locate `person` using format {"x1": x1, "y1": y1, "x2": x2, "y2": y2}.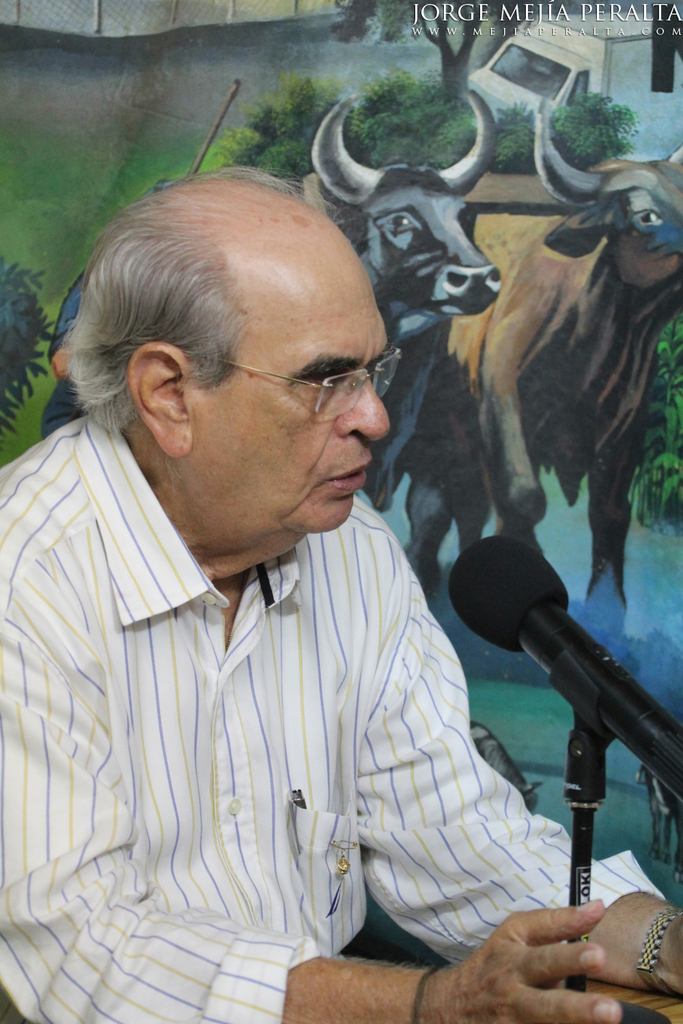
{"x1": 0, "y1": 165, "x2": 682, "y2": 1023}.
